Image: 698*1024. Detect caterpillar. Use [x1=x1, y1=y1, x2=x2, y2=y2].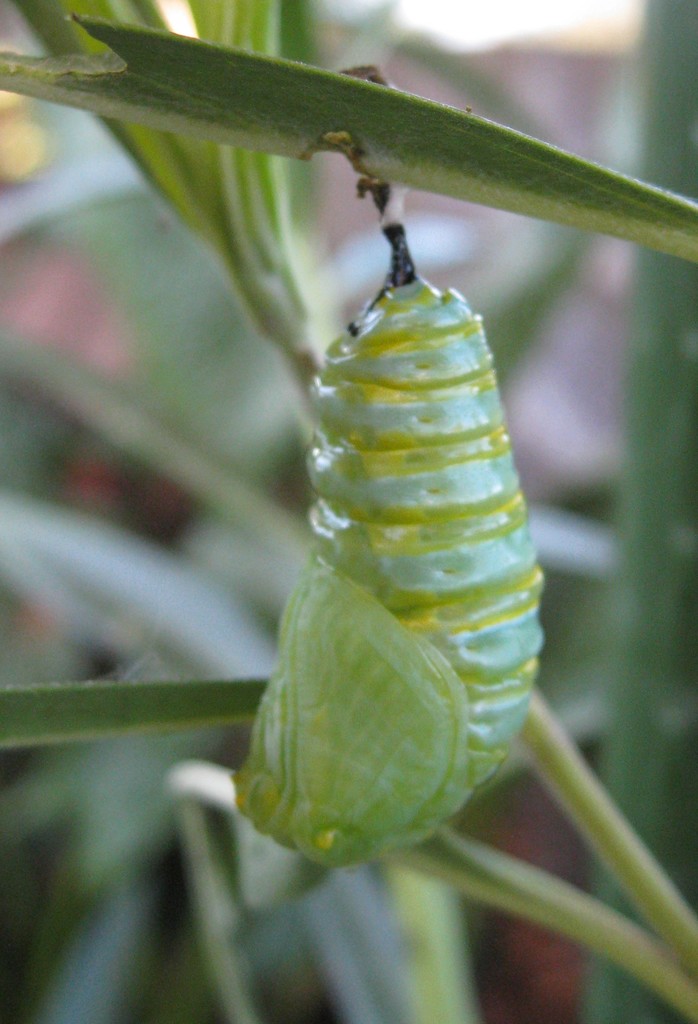
[x1=248, y1=193, x2=541, y2=861].
